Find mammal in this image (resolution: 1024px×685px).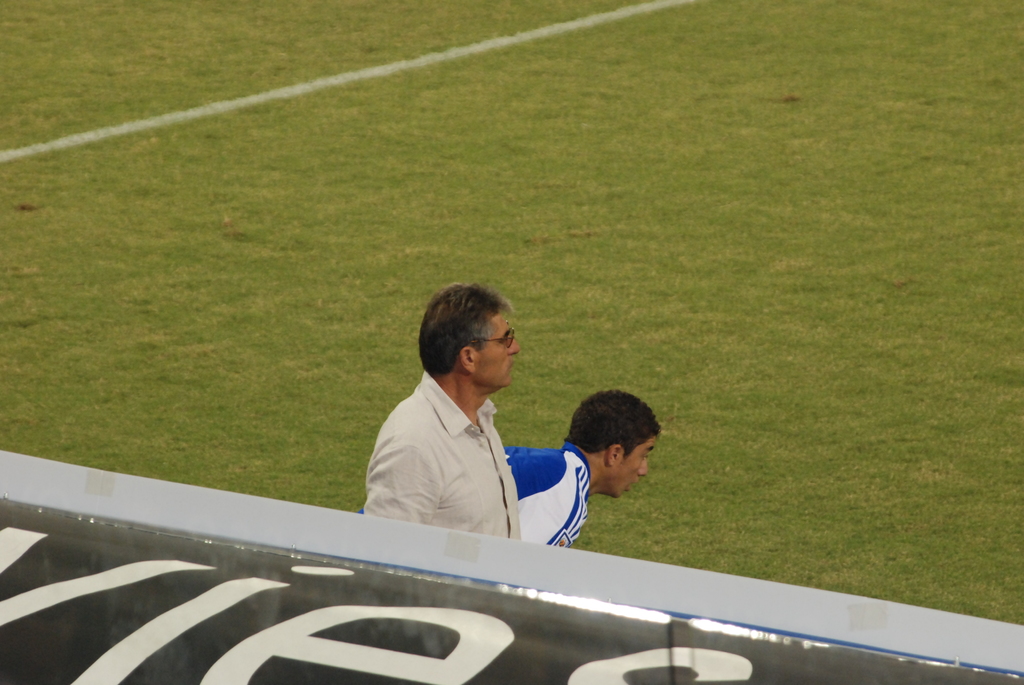
[x1=348, y1=273, x2=580, y2=565].
